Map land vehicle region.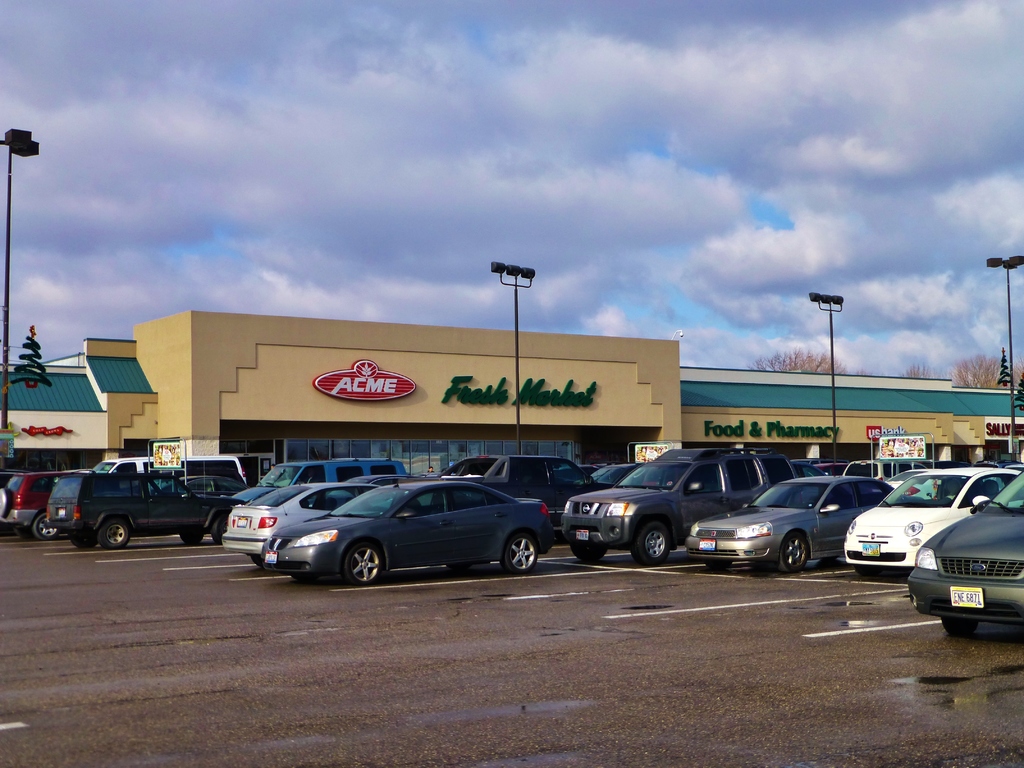
Mapped to locate(841, 465, 1018, 571).
